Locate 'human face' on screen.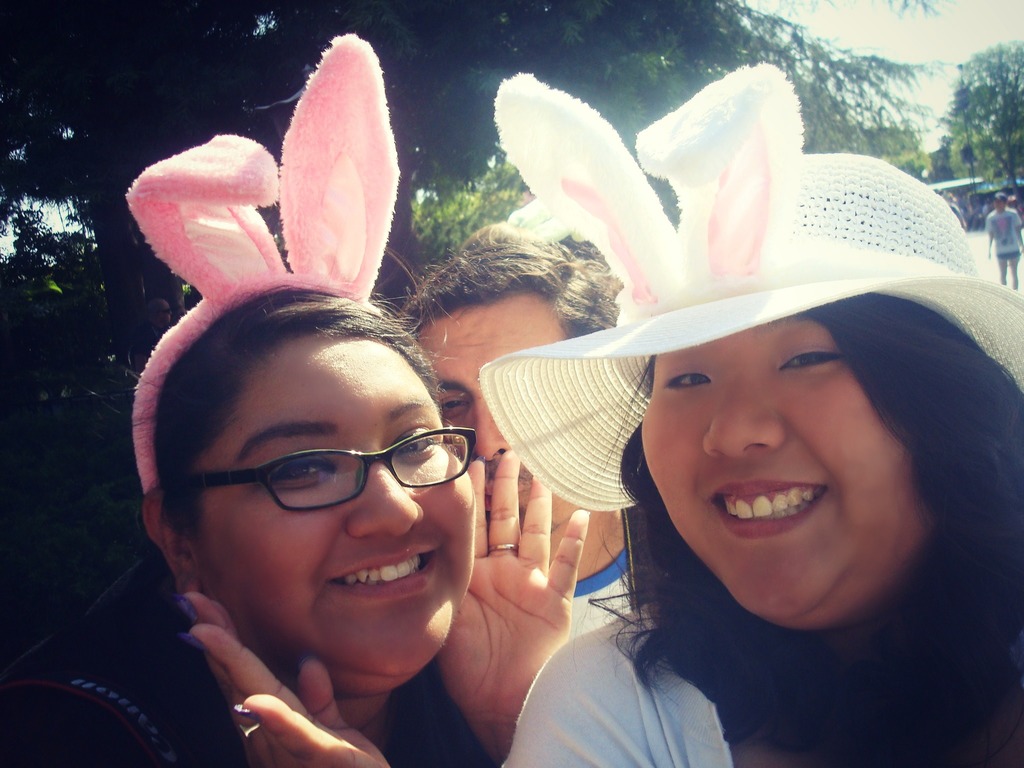
On screen at 638,315,934,638.
